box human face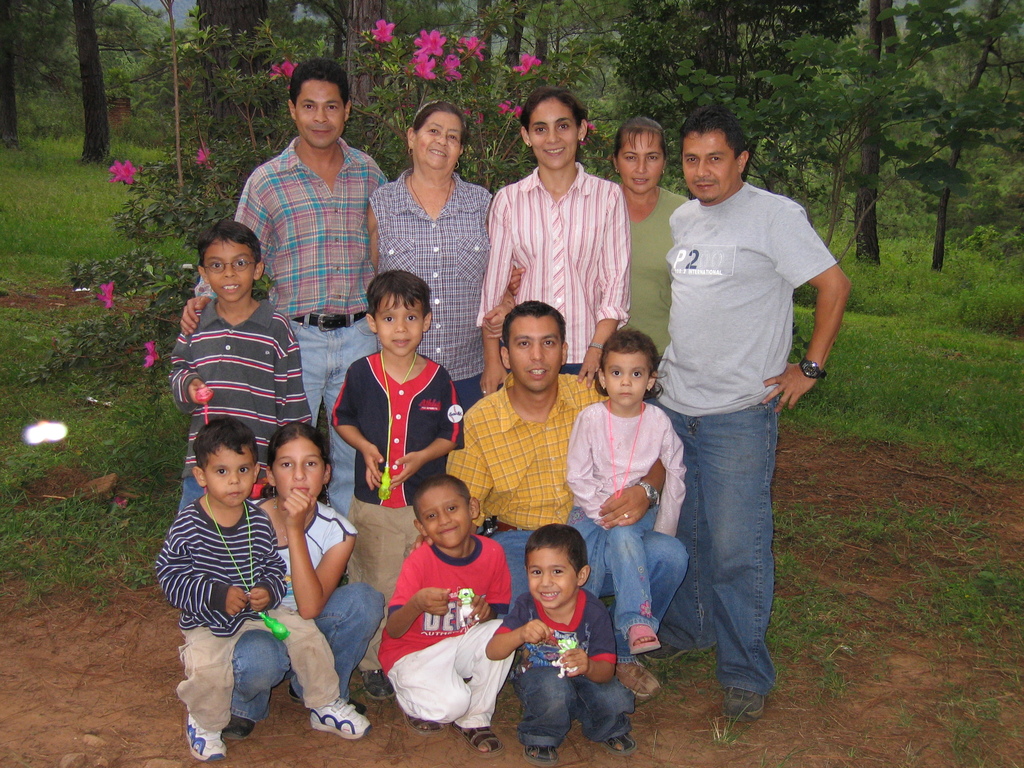
x1=202, y1=444, x2=255, y2=505
